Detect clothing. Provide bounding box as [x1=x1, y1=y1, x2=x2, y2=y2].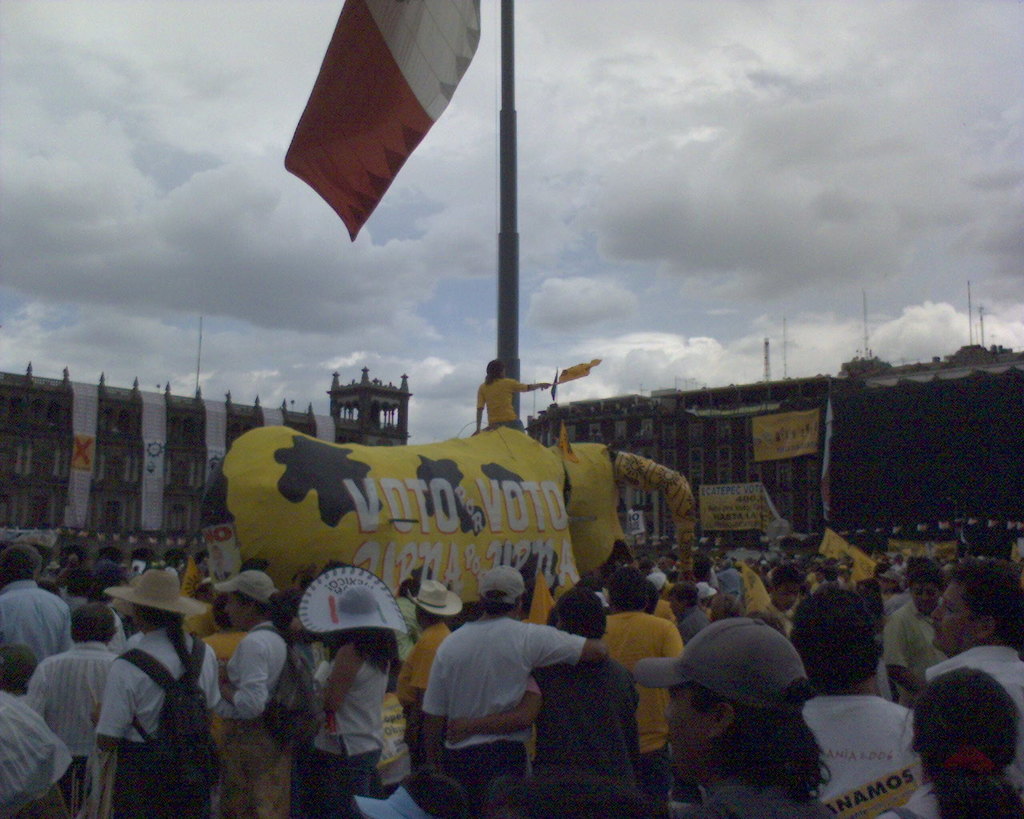
[x1=889, y1=558, x2=904, y2=577].
